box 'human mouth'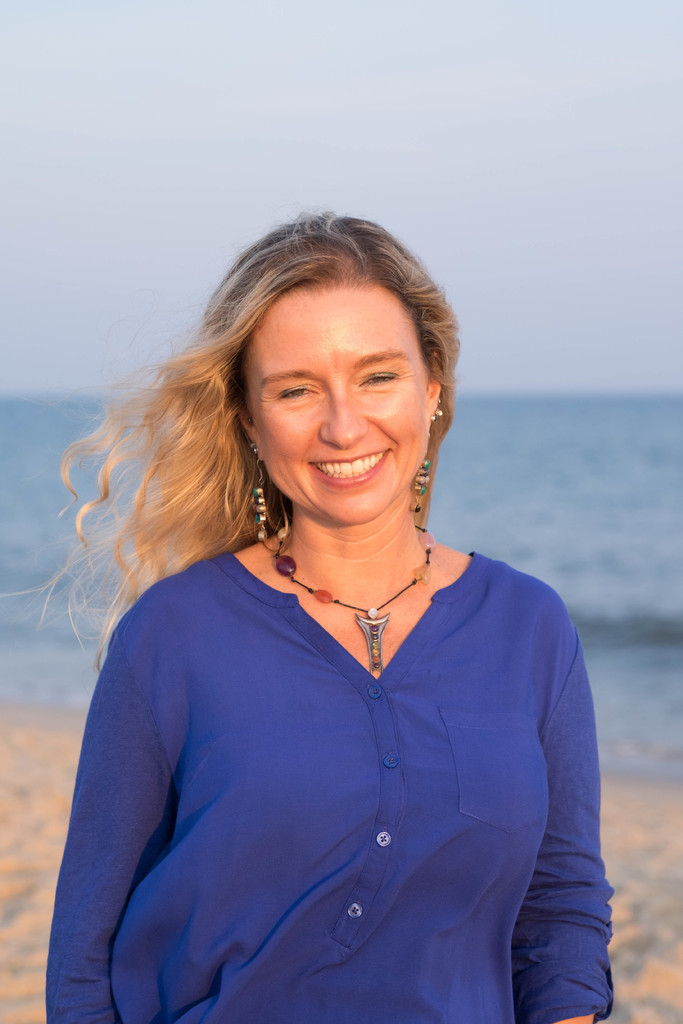
{"left": 306, "top": 452, "right": 391, "bottom": 490}
